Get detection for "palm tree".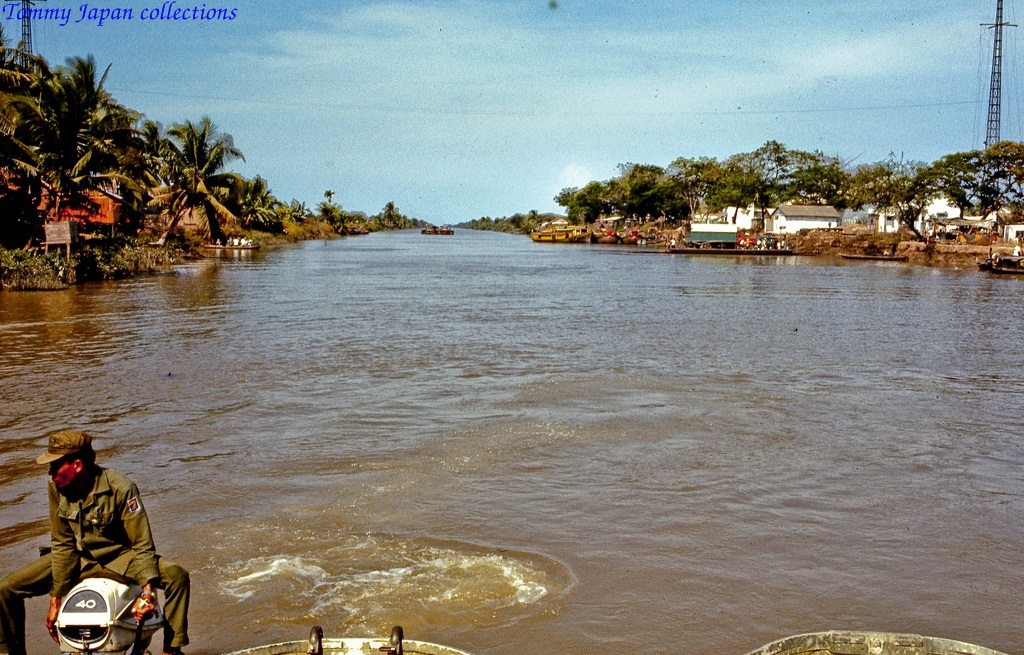
Detection: [86,90,163,226].
